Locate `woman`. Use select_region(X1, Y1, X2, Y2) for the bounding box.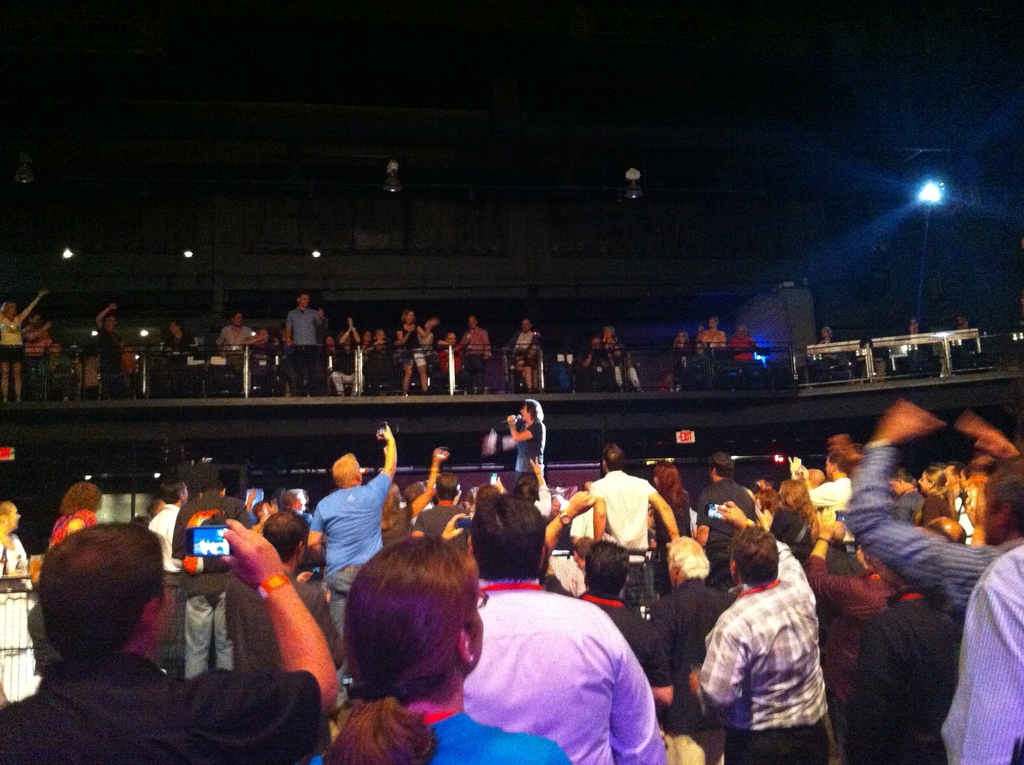
select_region(0, 291, 44, 403).
